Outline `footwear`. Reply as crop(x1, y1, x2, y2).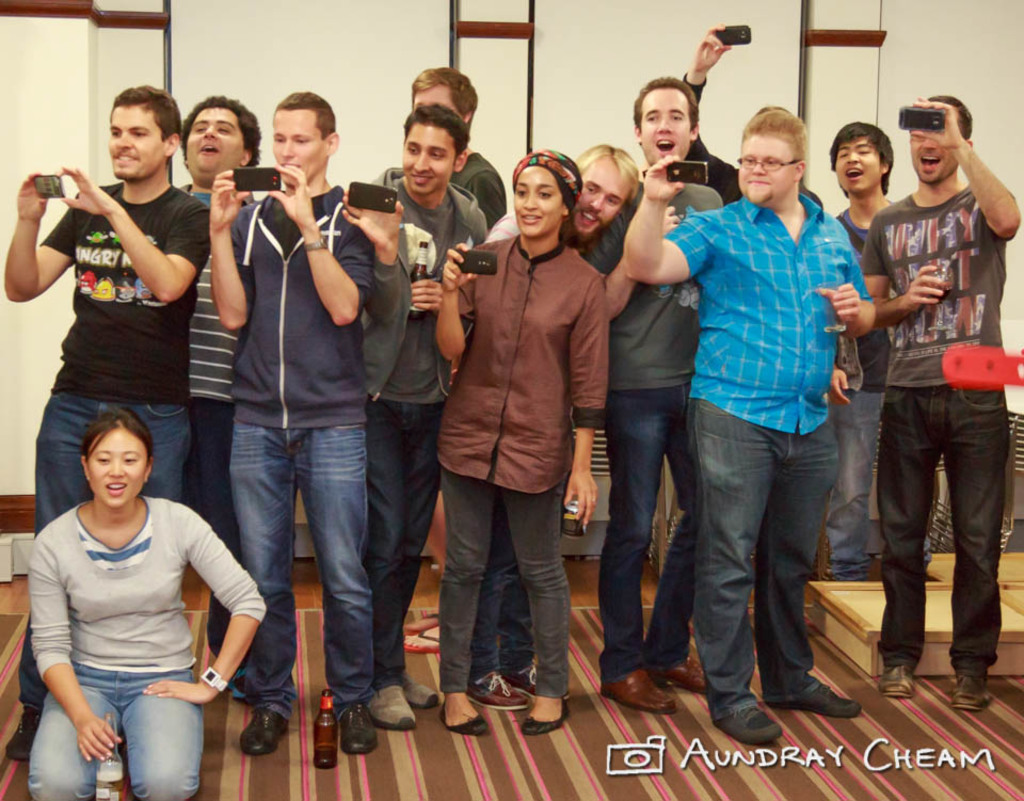
crop(654, 656, 707, 687).
